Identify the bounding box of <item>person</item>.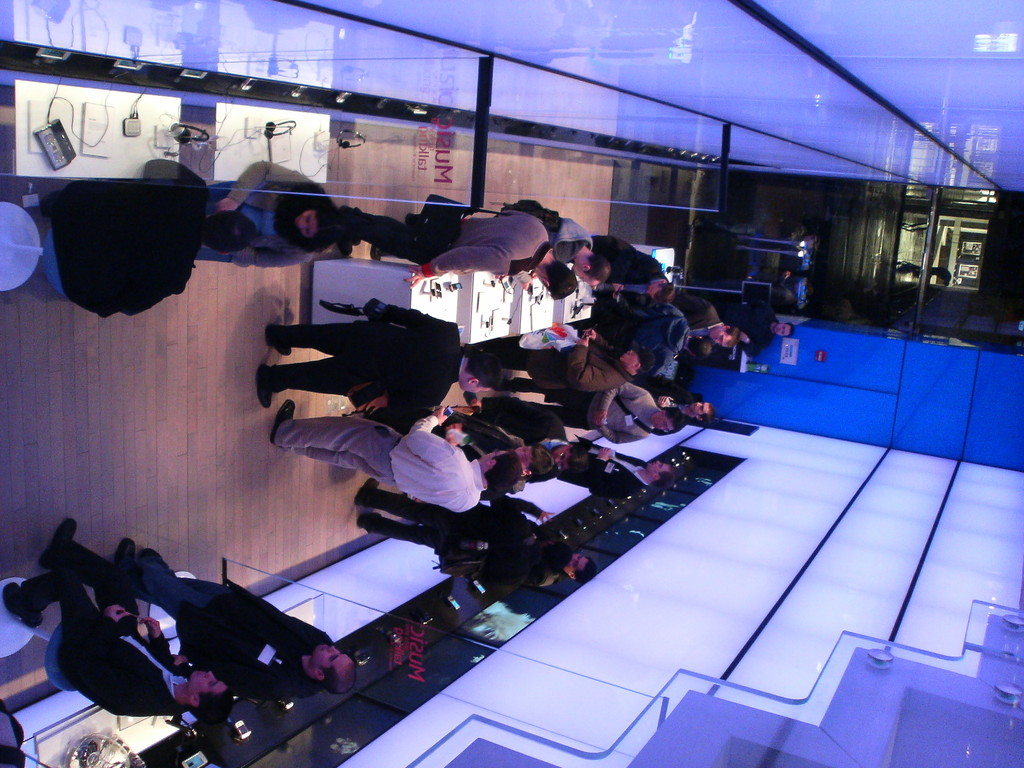
detection(208, 167, 349, 269).
